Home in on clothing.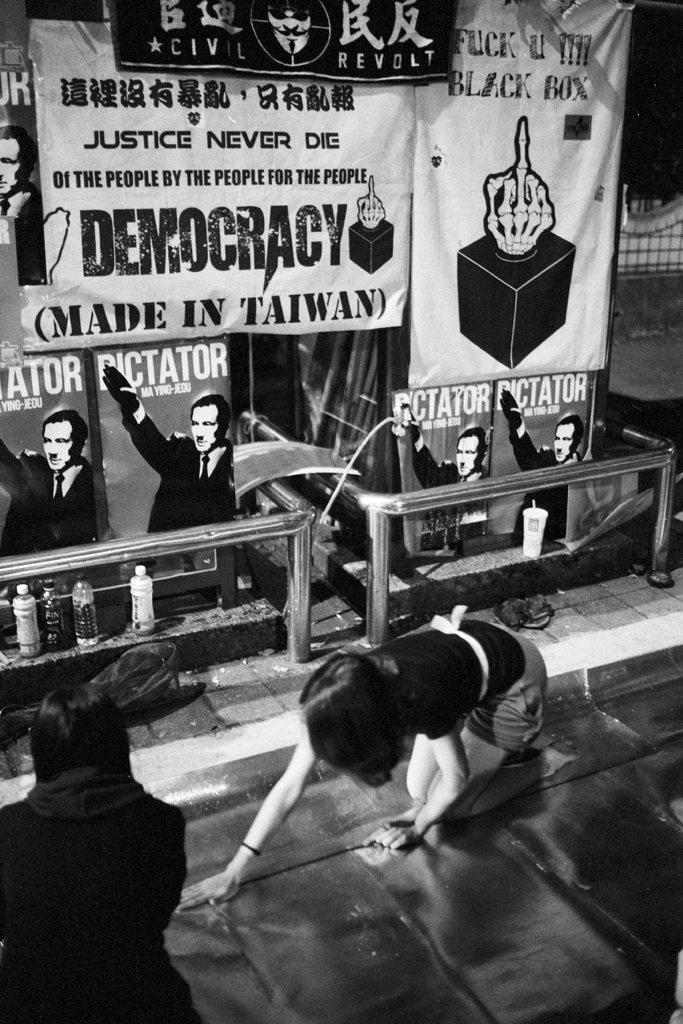
Homed in at bbox(401, 404, 497, 566).
